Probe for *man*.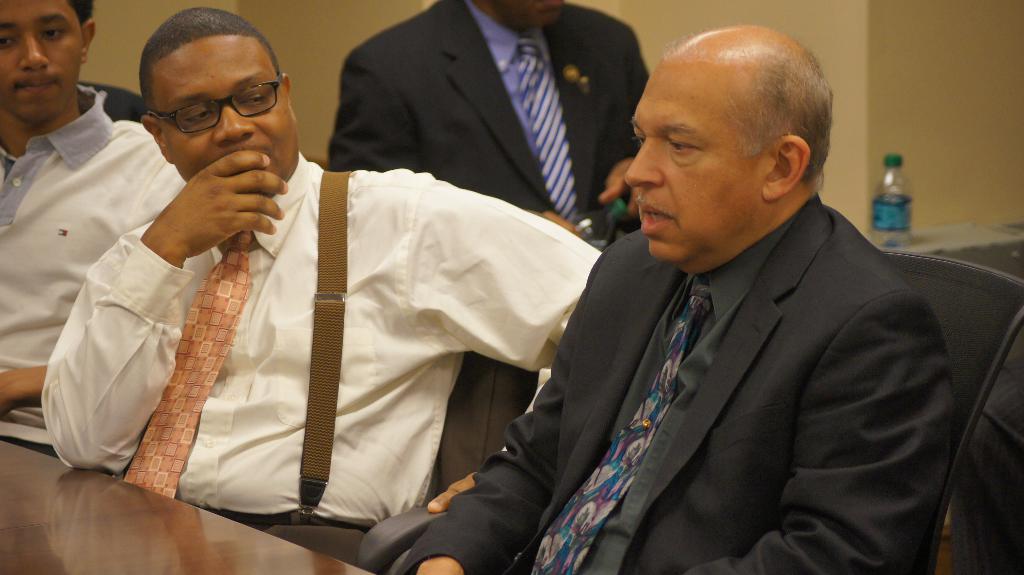
Probe result: bbox=[40, 7, 613, 574].
